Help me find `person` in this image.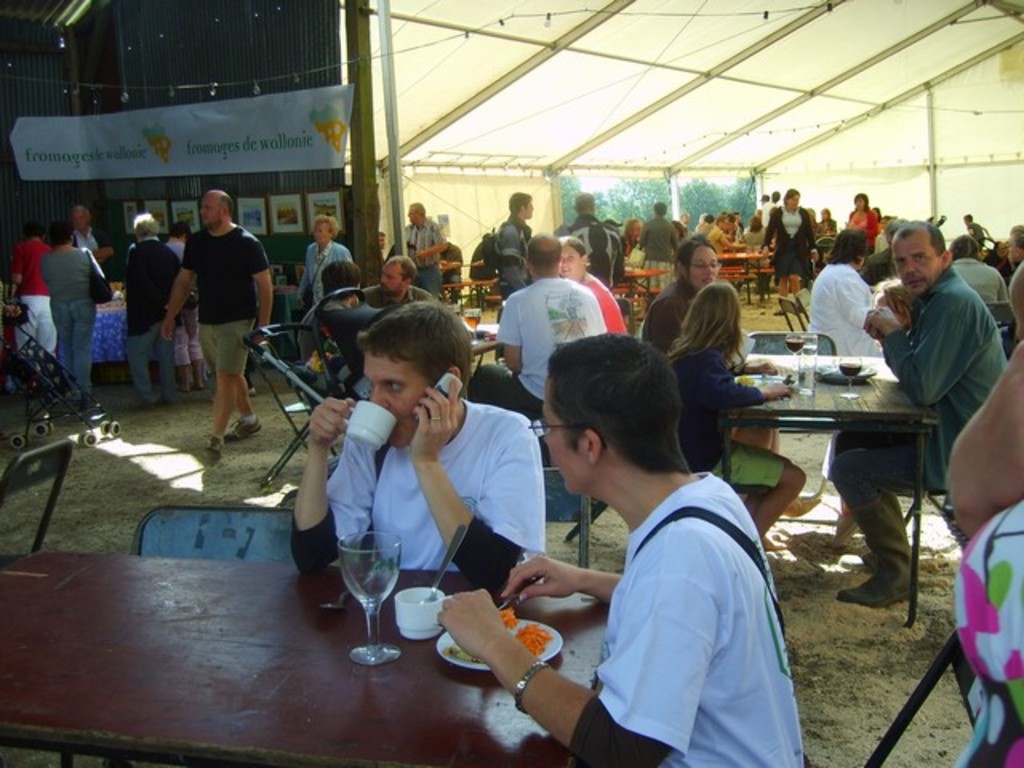
Found it: Rect(472, 230, 600, 419).
